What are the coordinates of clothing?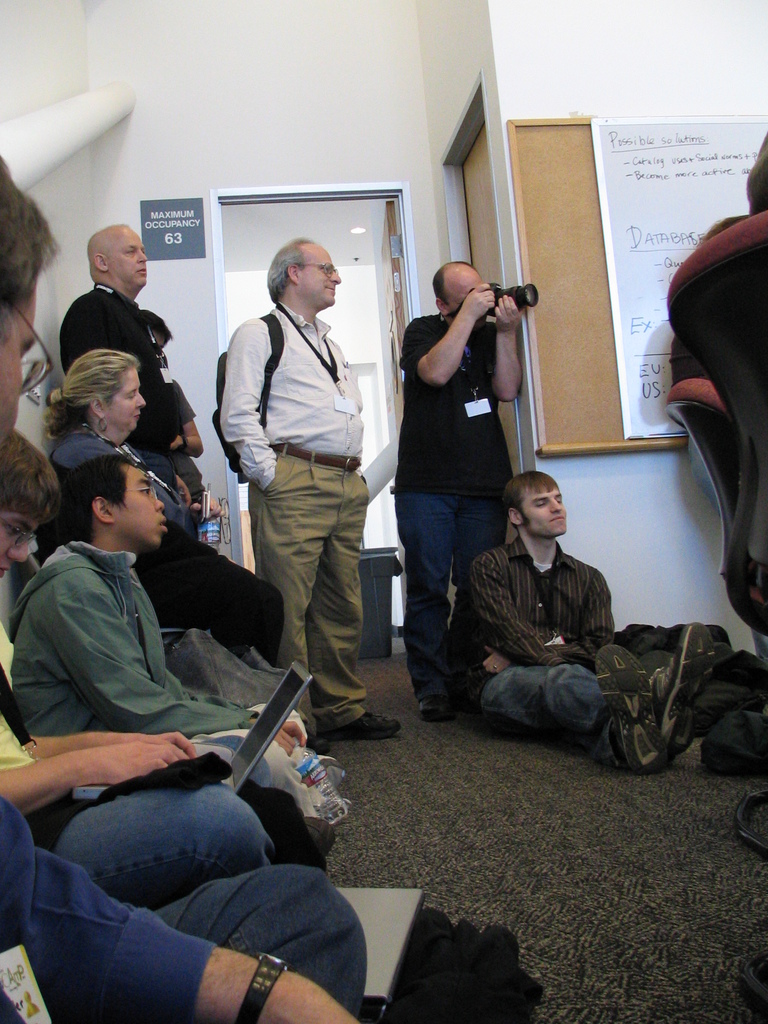
0,641,332,879.
